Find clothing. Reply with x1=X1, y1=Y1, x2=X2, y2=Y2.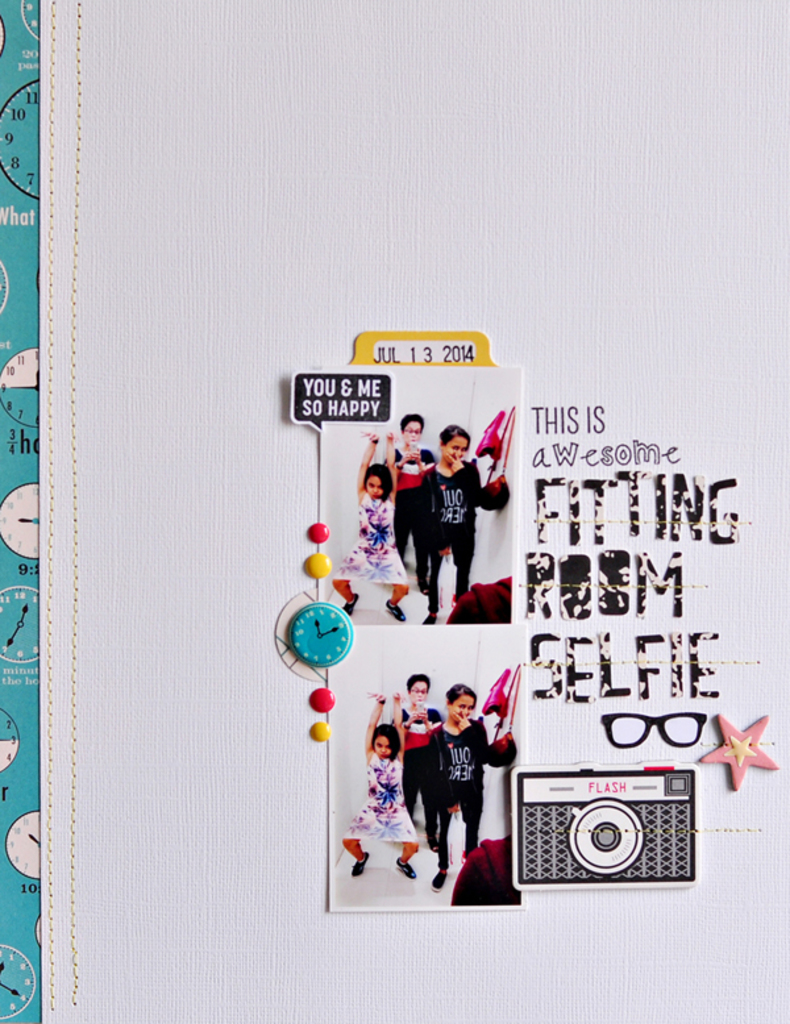
x1=330, y1=491, x2=407, y2=587.
